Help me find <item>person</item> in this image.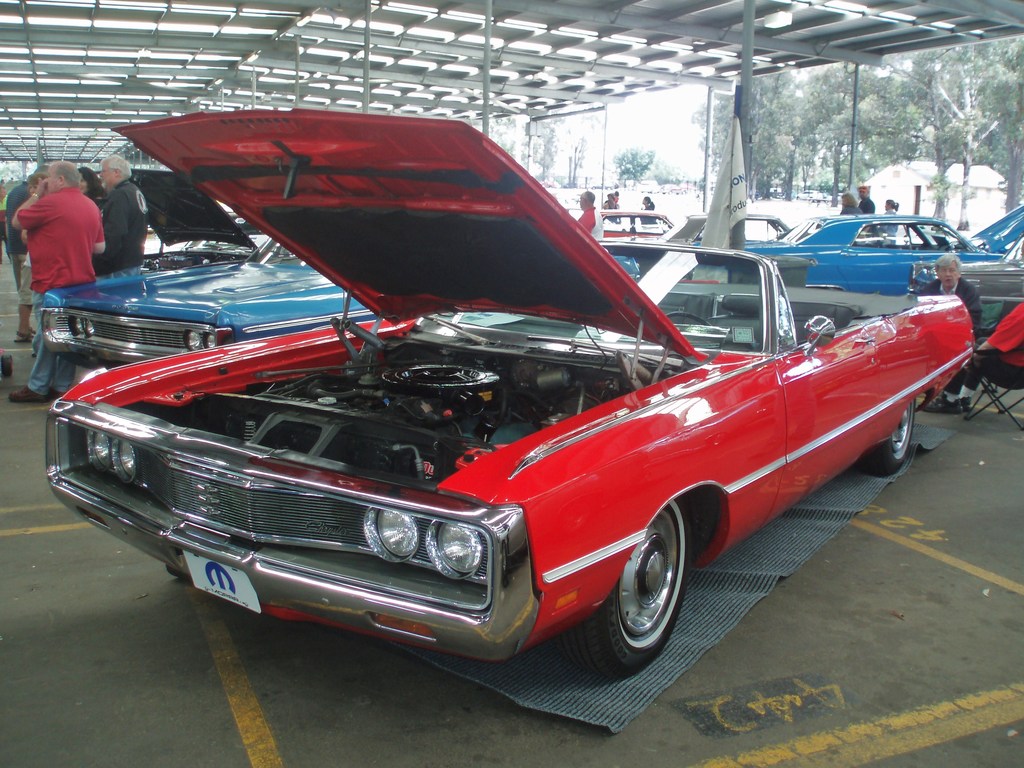
Found it: <bbox>576, 192, 604, 243</bbox>.
